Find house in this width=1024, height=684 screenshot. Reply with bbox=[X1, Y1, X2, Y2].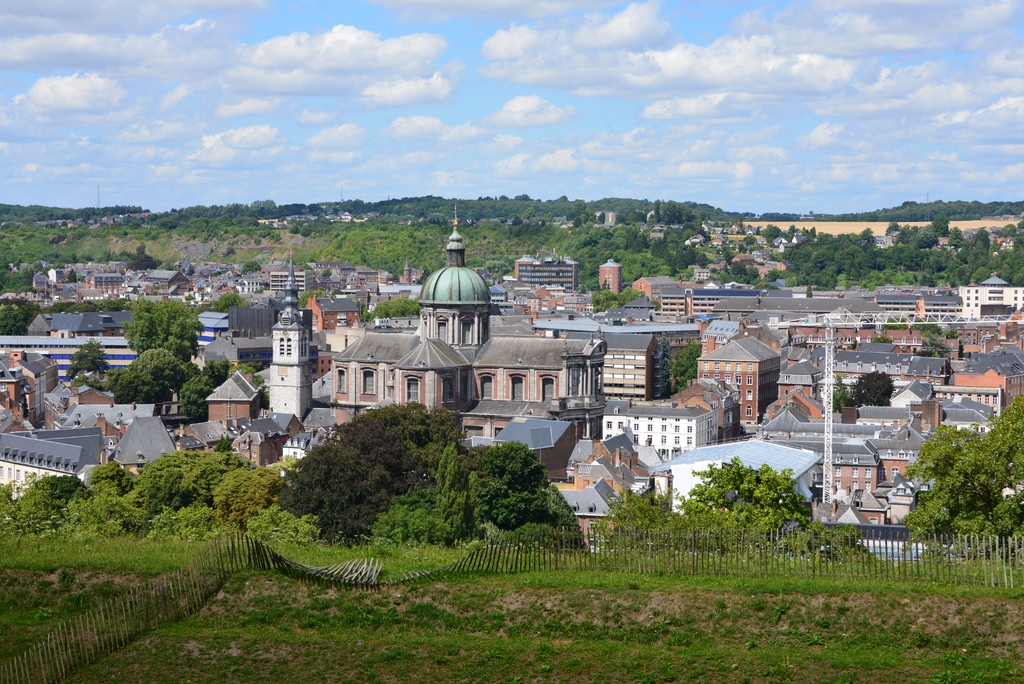
bbox=[627, 267, 686, 298].
